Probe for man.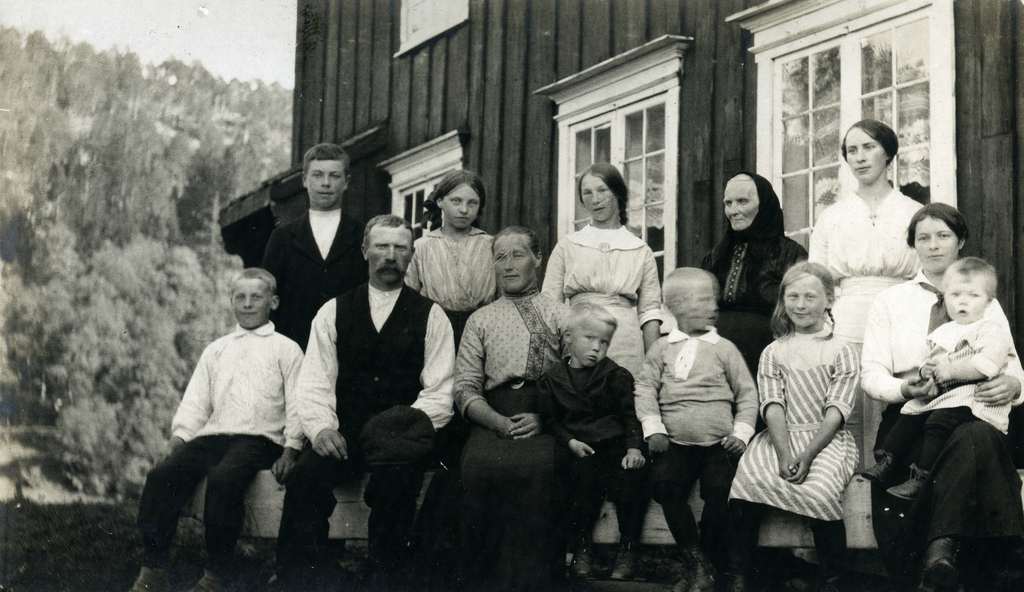
Probe result: BBox(257, 140, 371, 352).
